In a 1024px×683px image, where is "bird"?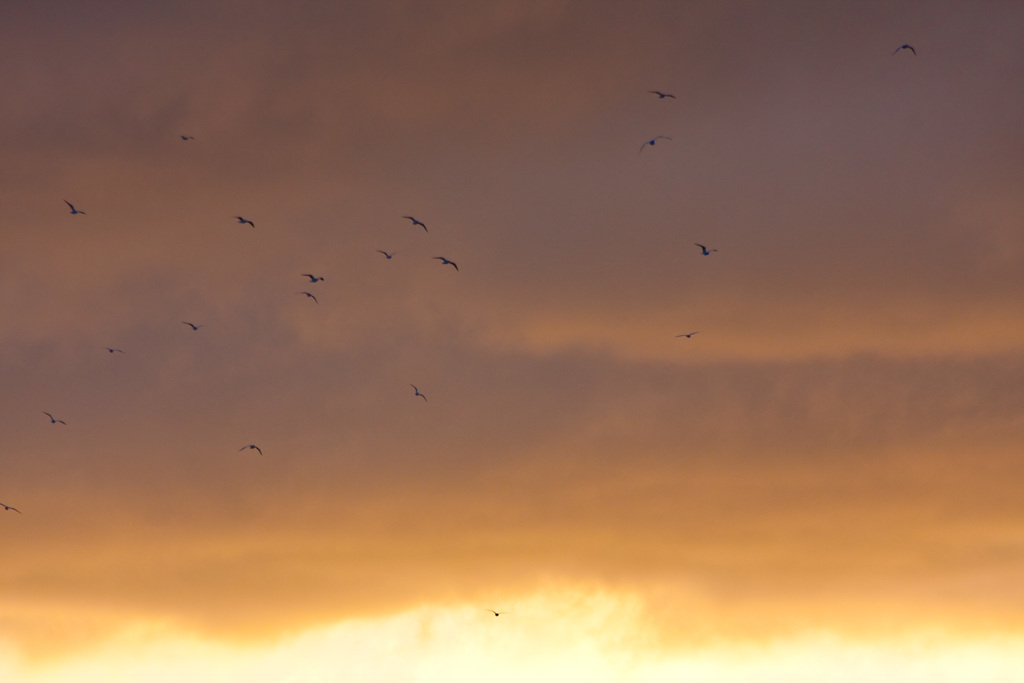
x1=411, y1=383, x2=428, y2=409.
